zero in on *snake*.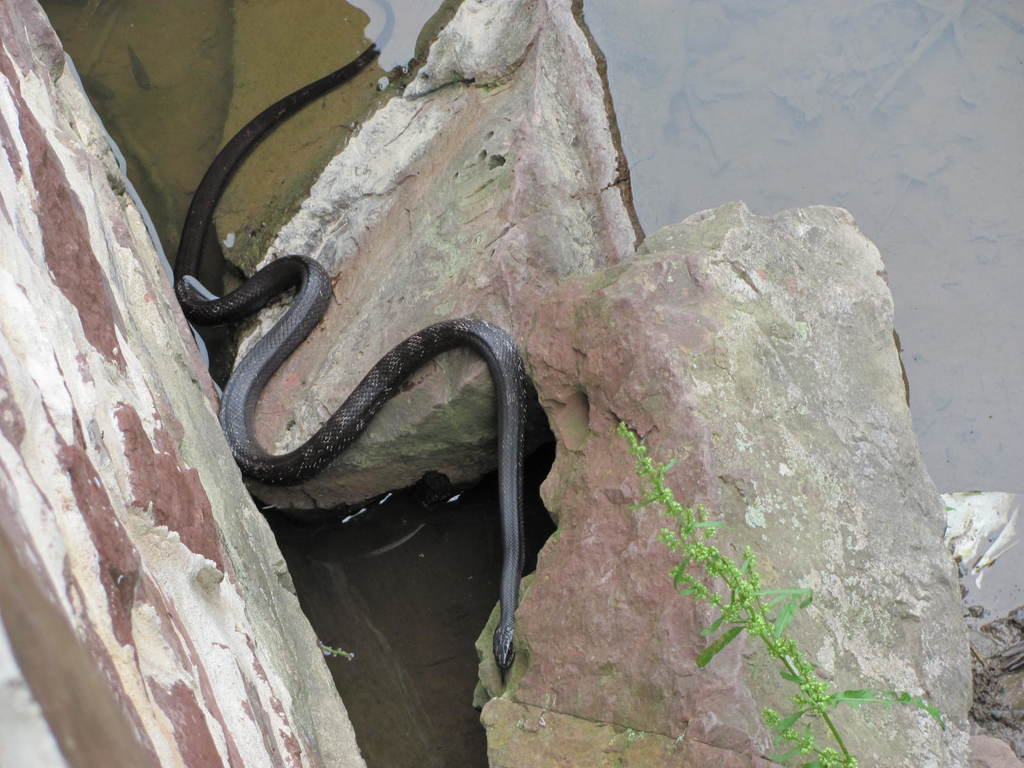
Zeroed in: [170, 0, 528, 685].
